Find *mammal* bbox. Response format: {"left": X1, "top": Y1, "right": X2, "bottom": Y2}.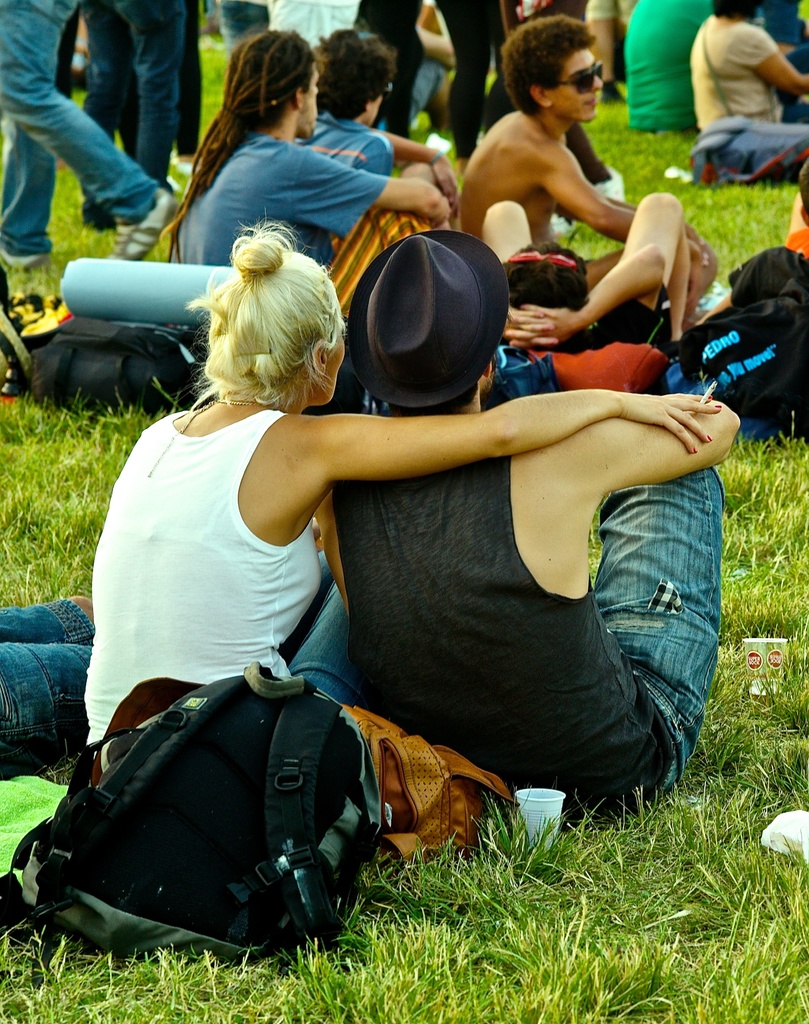
{"left": 480, "top": 190, "right": 685, "bottom": 351}.
